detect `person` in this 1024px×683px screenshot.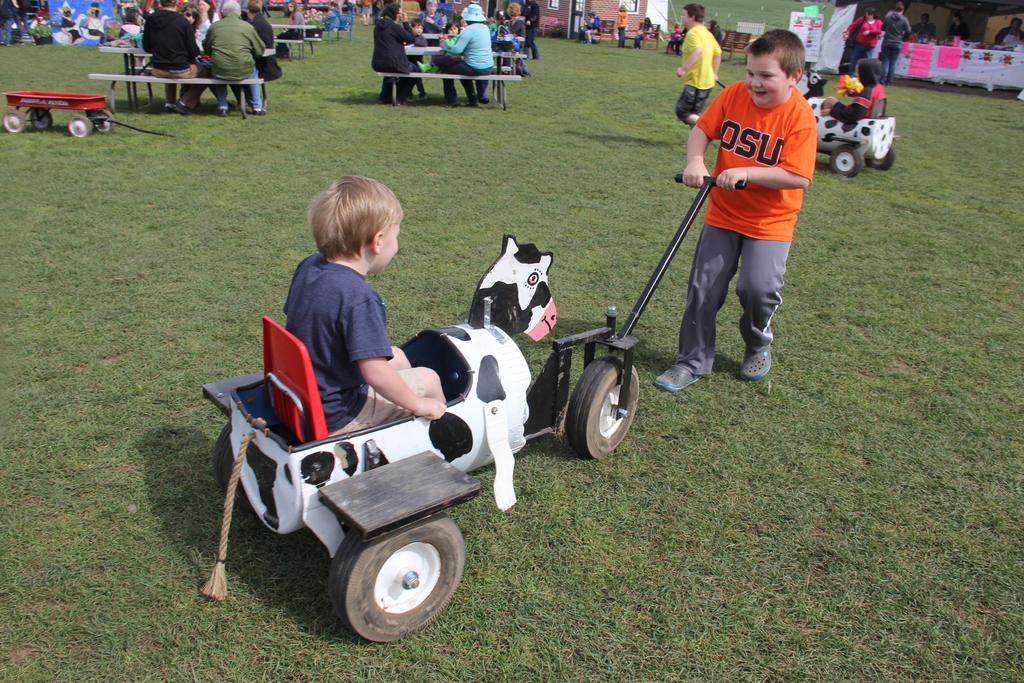
Detection: [630,14,650,43].
